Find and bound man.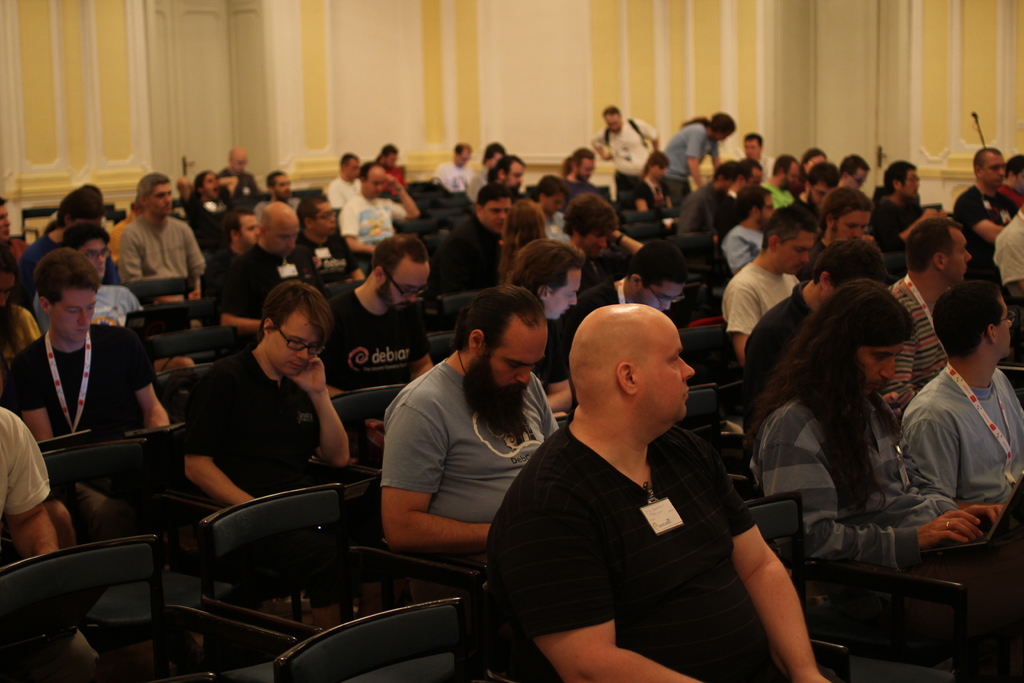
Bound: [888, 222, 972, 424].
